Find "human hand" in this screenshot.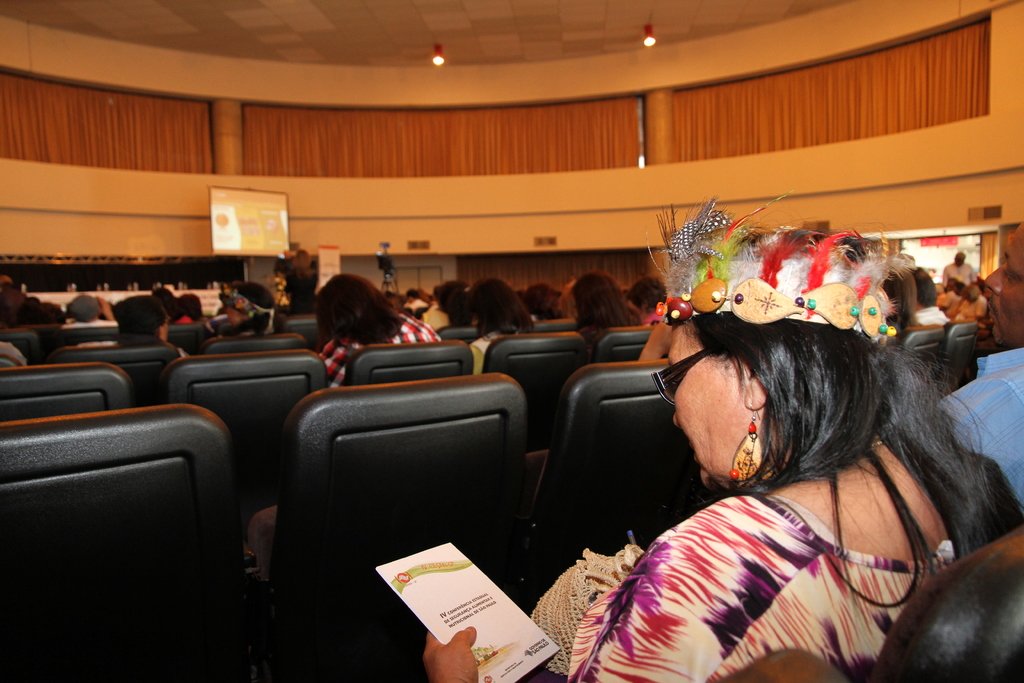
The bounding box for "human hand" is (left=420, top=625, right=477, bottom=682).
